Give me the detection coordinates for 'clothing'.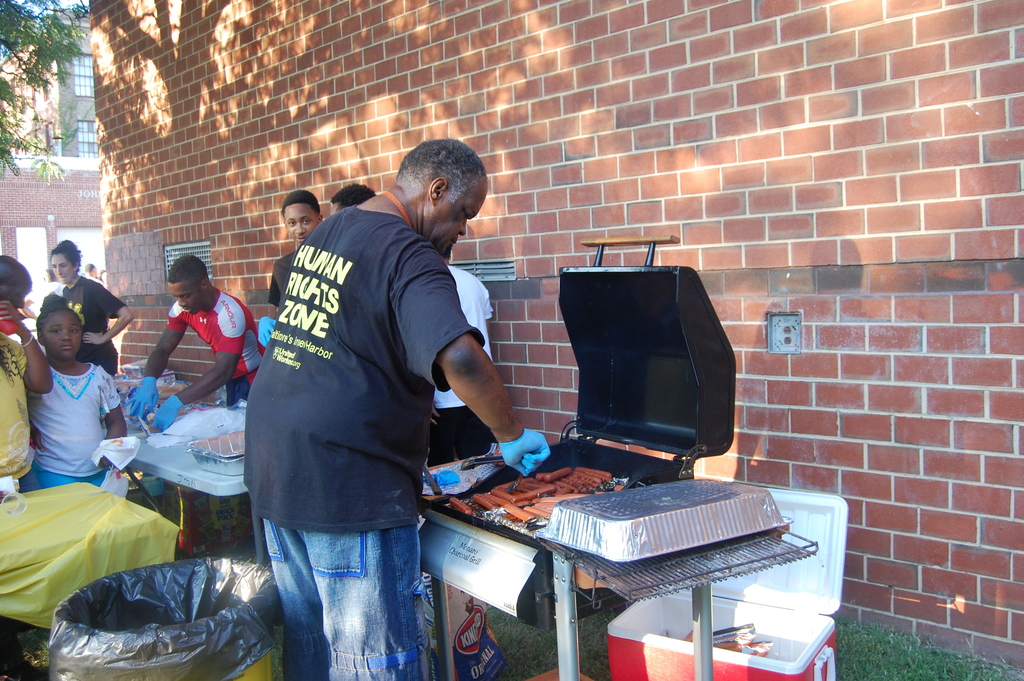
0/335/36/498.
